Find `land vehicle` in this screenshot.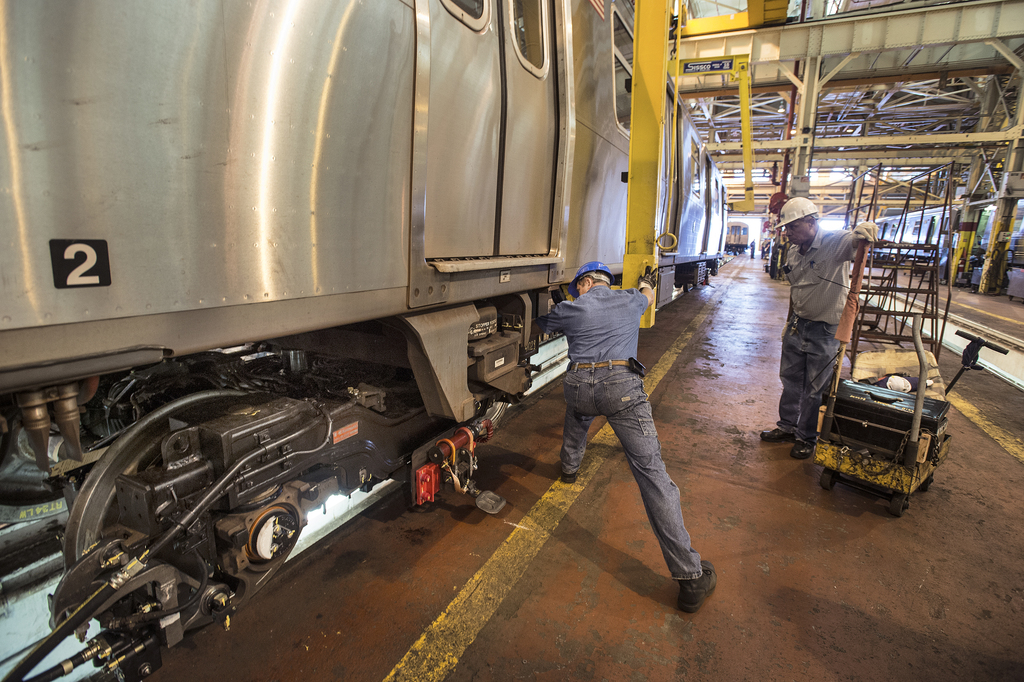
The bounding box for `land vehicle` is x1=20, y1=15, x2=858, y2=655.
